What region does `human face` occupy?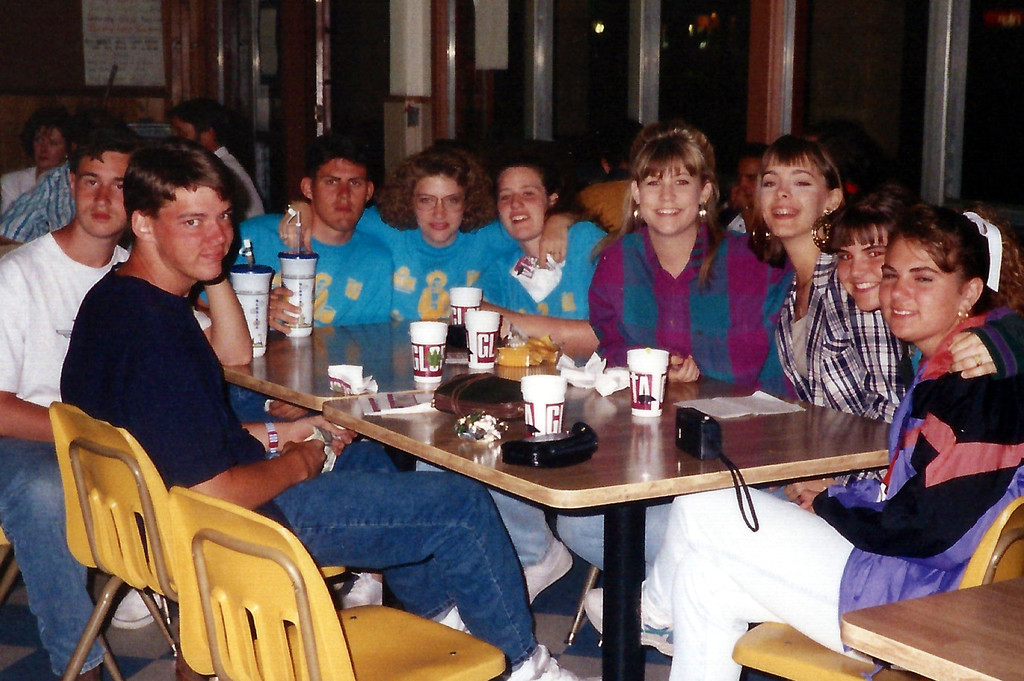
left=761, top=151, right=829, bottom=235.
